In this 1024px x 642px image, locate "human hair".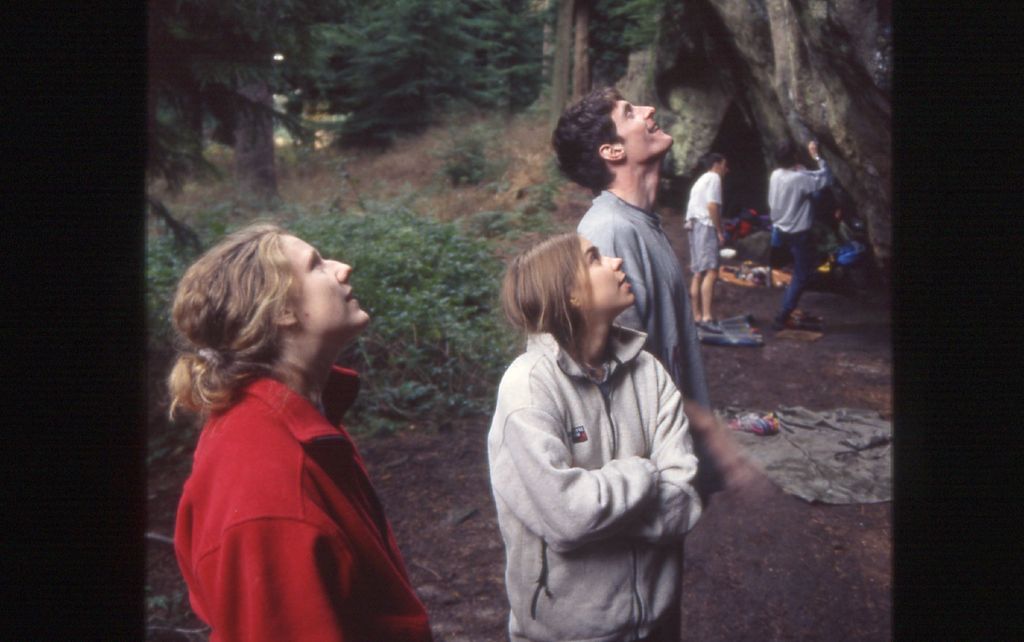
Bounding box: 172:221:386:437.
